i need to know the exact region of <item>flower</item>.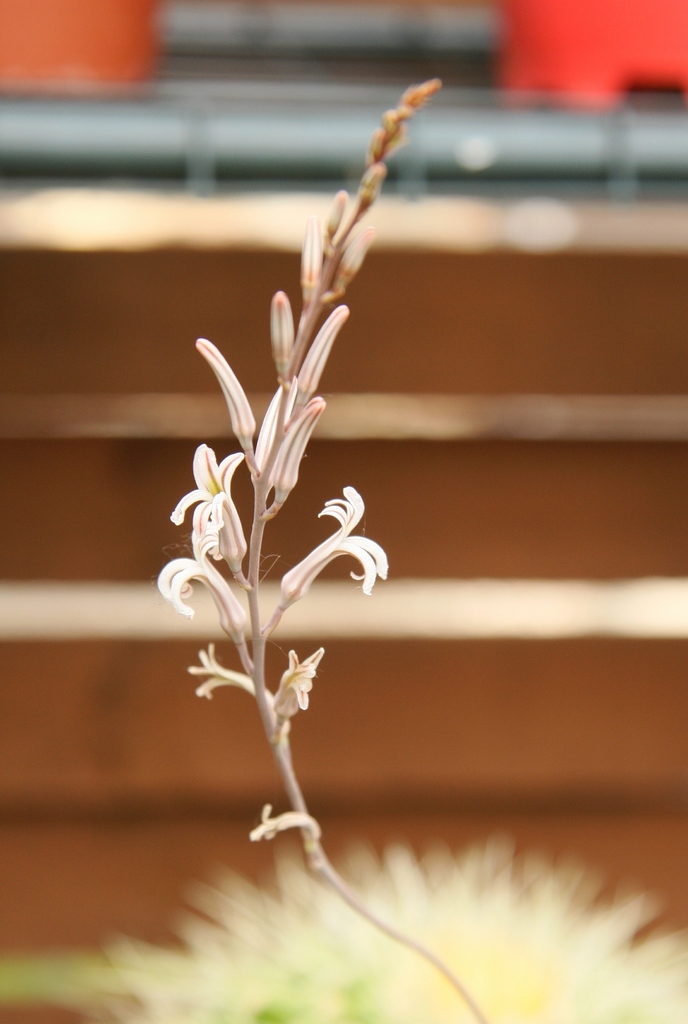
Region: detection(189, 644, 252, 695).
